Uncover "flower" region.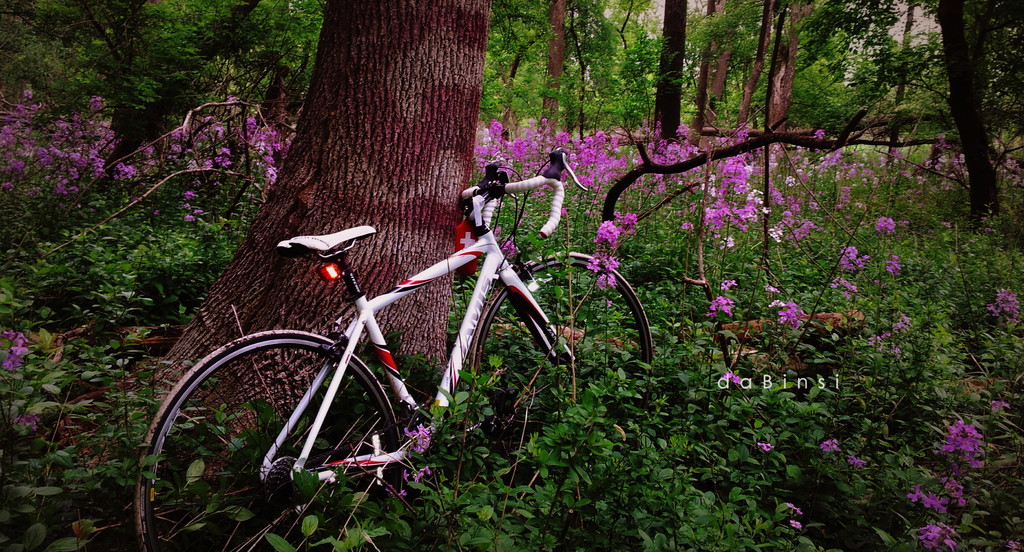
Uncovered: Rect(755, 441, 775, 456).
